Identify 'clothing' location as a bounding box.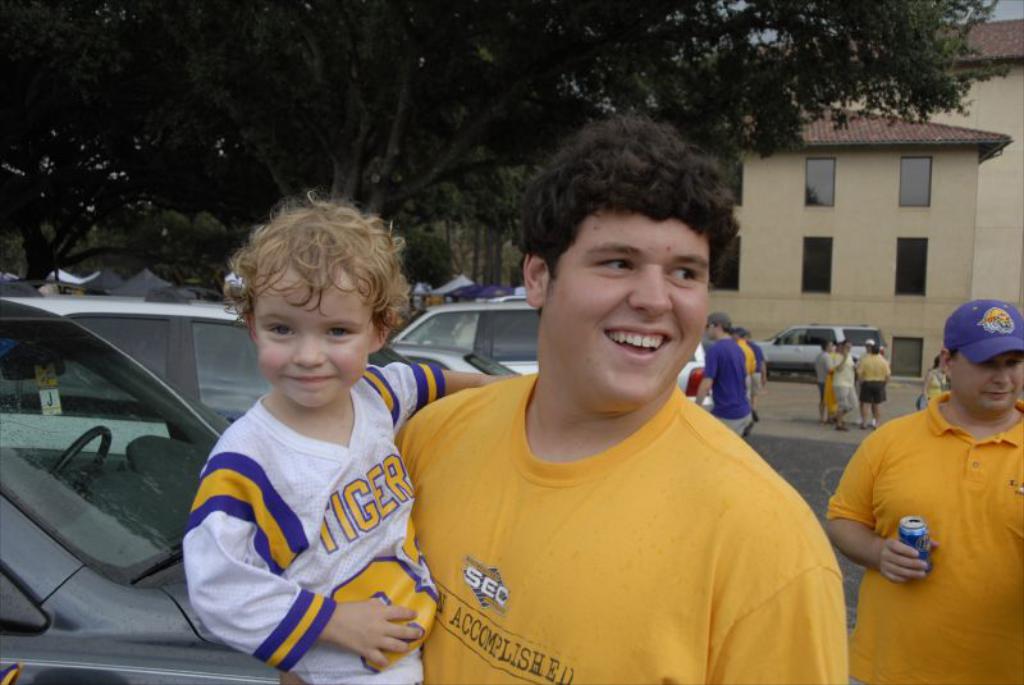
bbox(833, 353, 859, 407).
